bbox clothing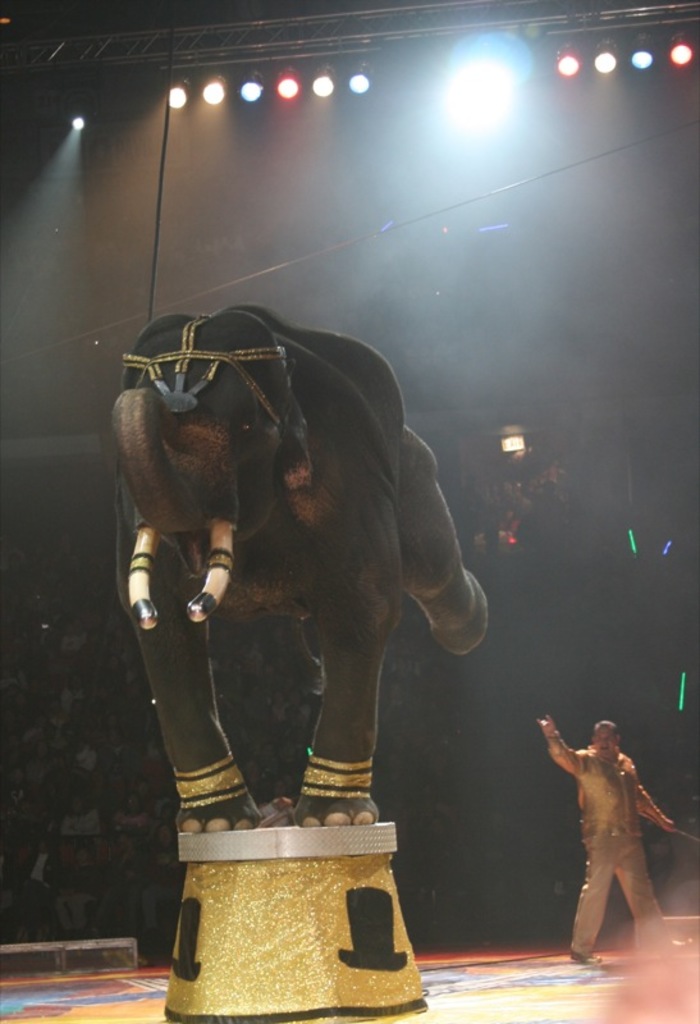
557, 728, 678, 959
